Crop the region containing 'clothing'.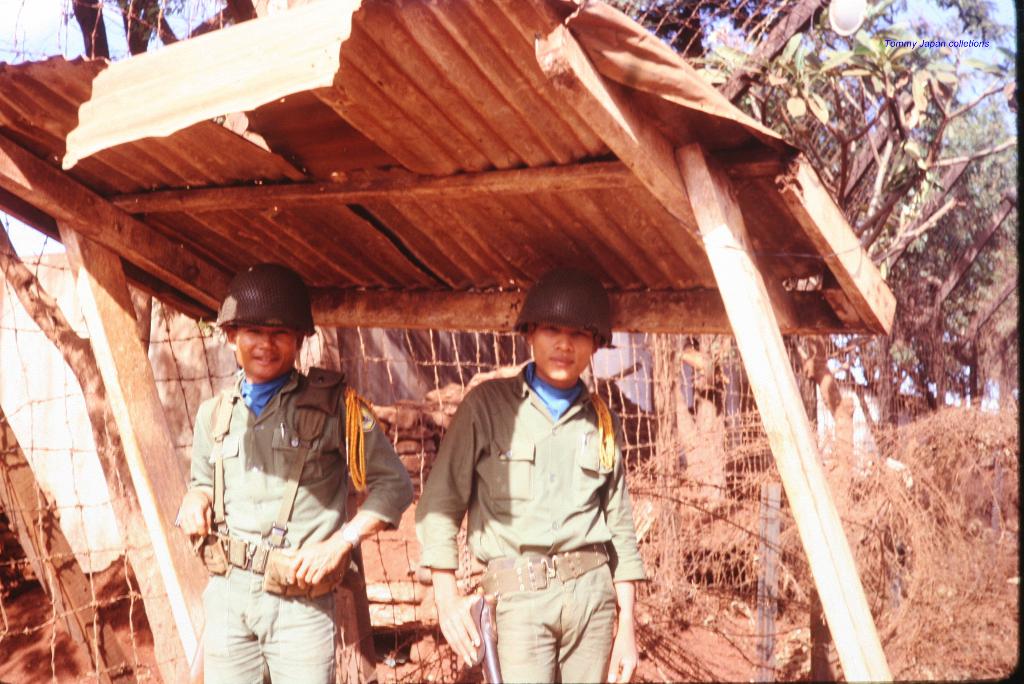
Crop region: 200 567 362 683.
